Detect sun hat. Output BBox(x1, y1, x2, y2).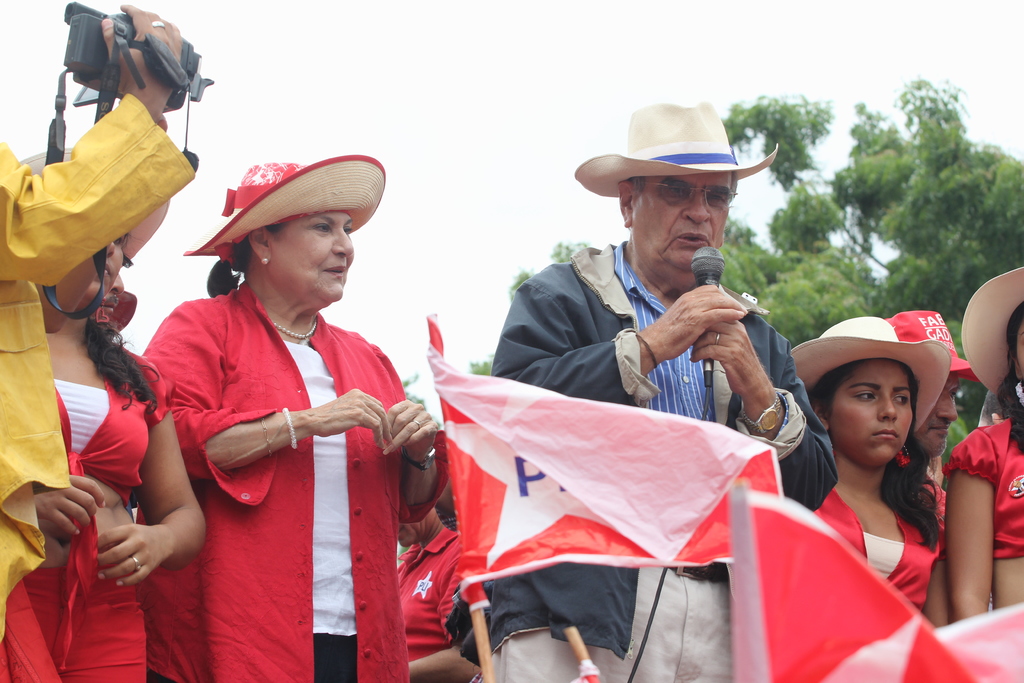
BBox(790, 314, 952, 440).
